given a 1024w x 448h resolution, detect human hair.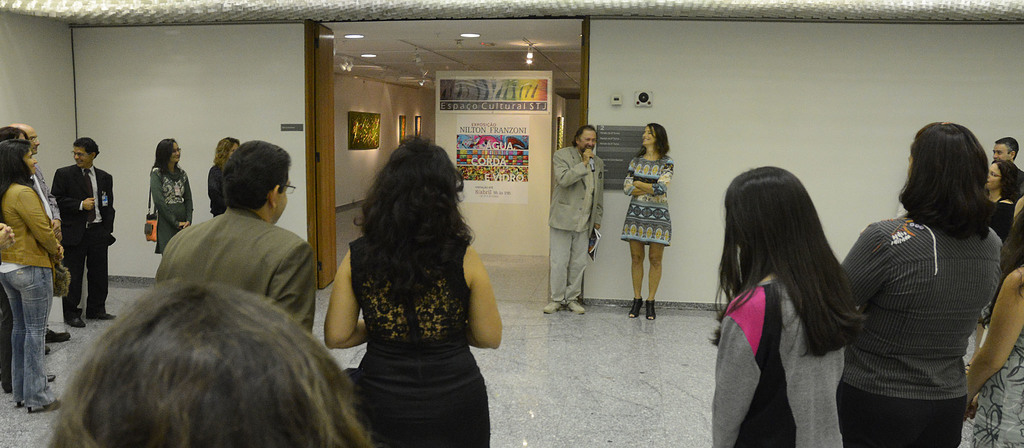
locate(12, 274, 372, 447).
